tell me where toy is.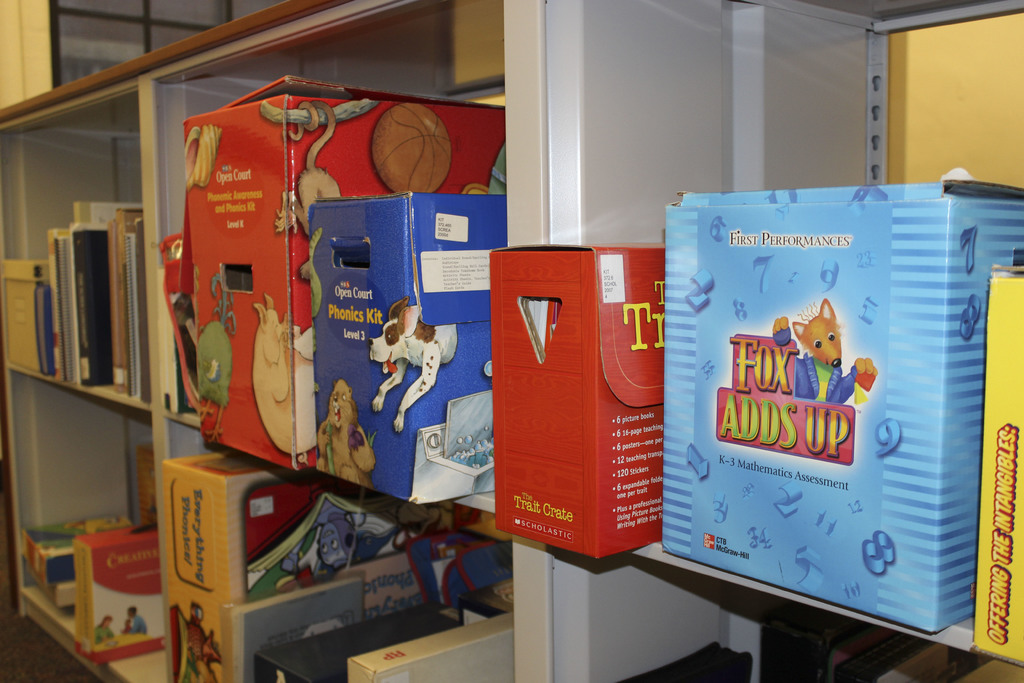
toy is at <box>771,297,880,407</box>.
